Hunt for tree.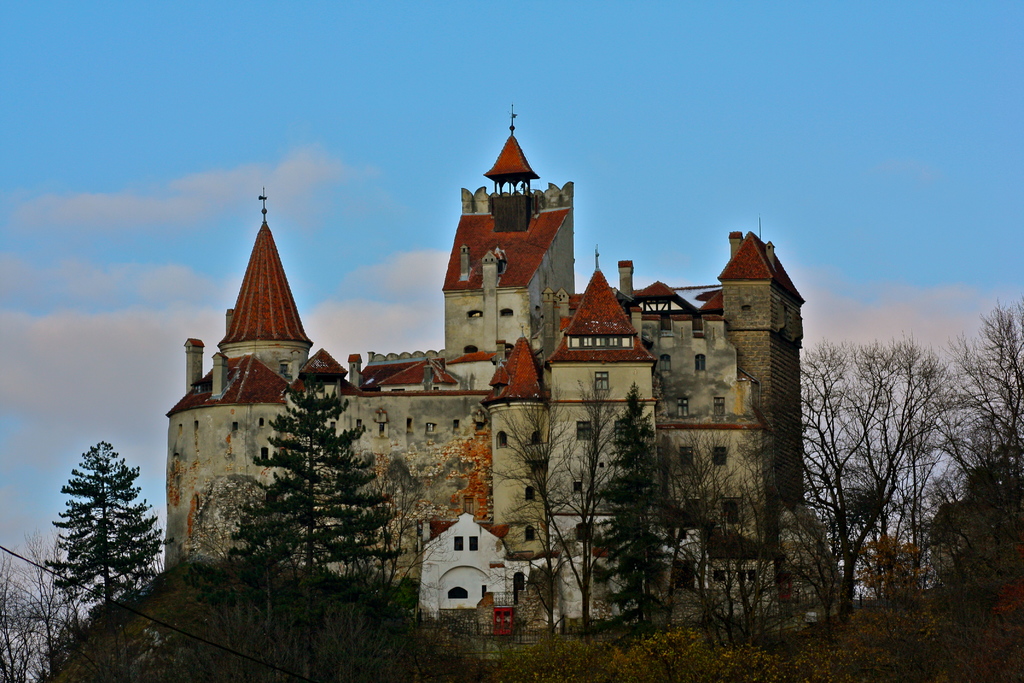
Hunted down at crop(221, 365, 403, 682).
